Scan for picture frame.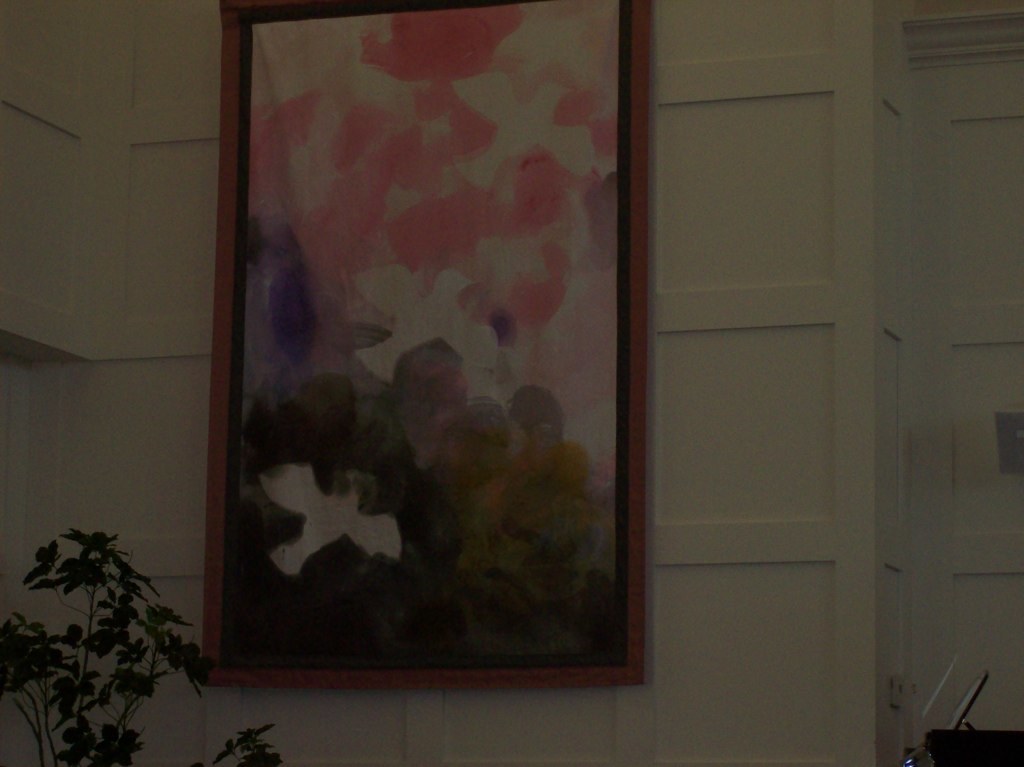
Scan result: (left=204, top=0, right=655, bottom=685).
